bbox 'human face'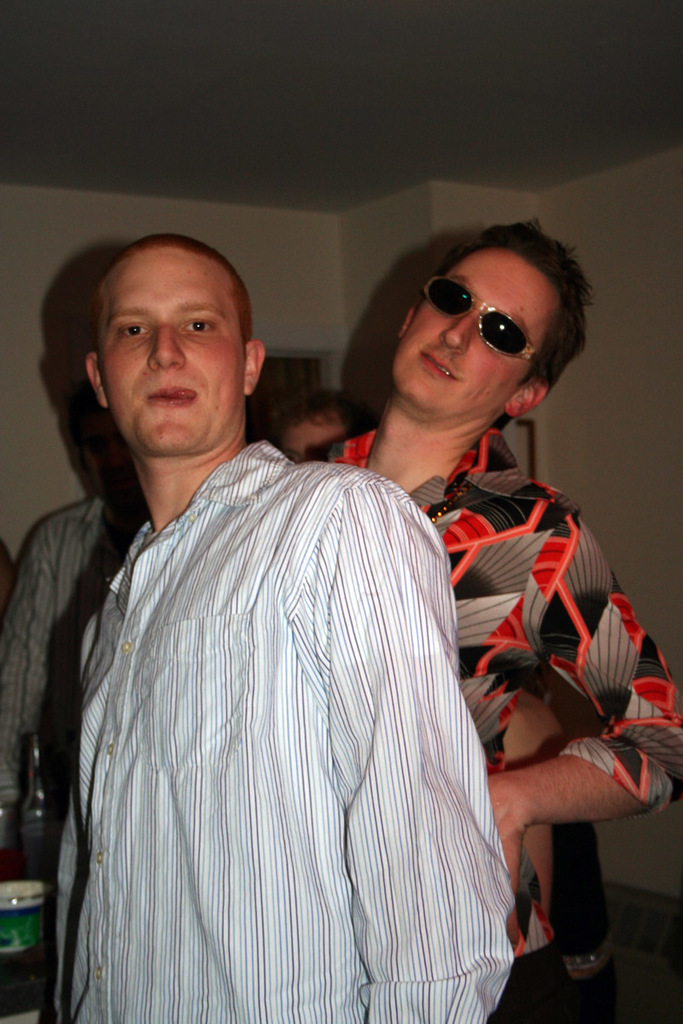
bbox=(79, 404, 142, 507)
